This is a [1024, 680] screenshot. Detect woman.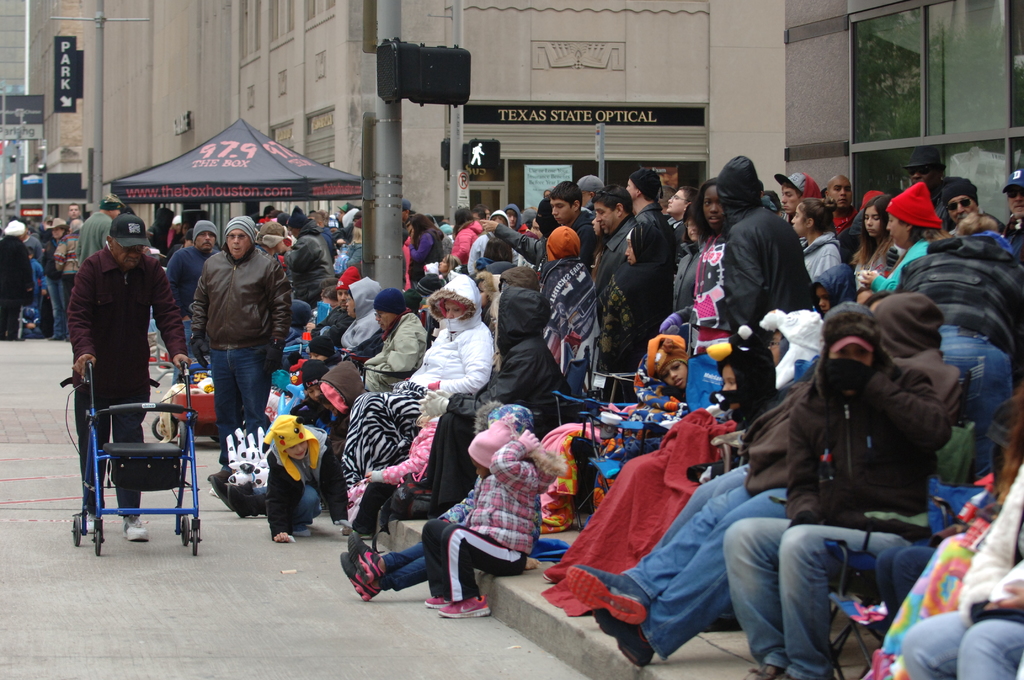
(left=668, top=191, right=696, bottom=234).
